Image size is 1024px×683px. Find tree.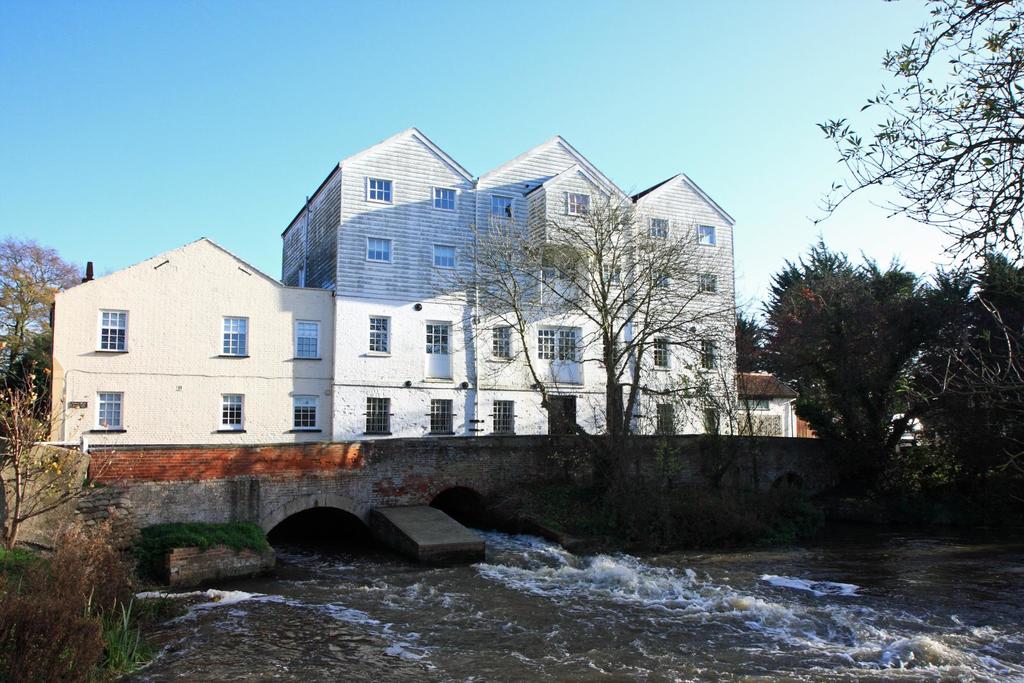
{"x1": 804, "y1": 0, "x2": 1023, "y2": 268}.
